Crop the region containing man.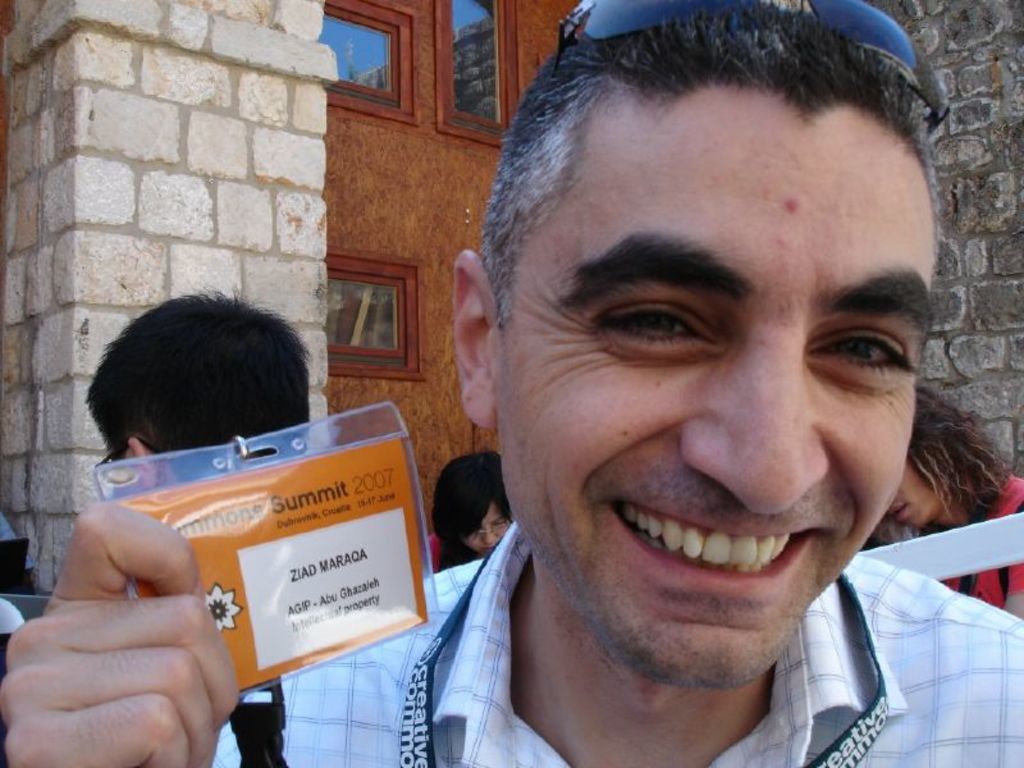
Crop region: x1=88, y1=283, x2=312, y2=499.
